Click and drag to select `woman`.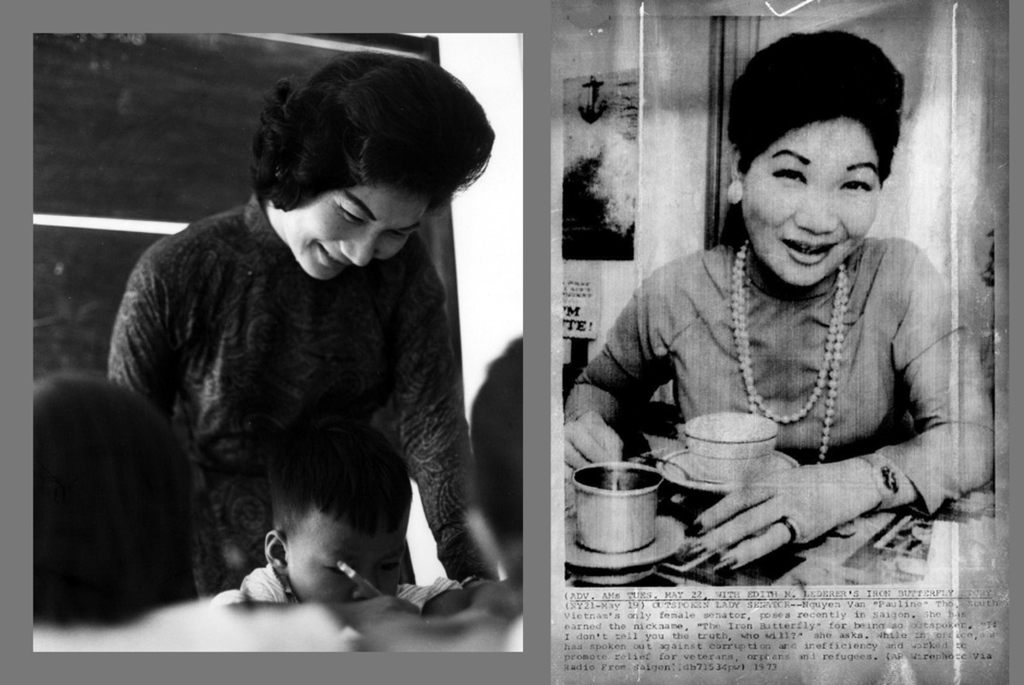
Selection: crop(563, 32, 996, 576).
